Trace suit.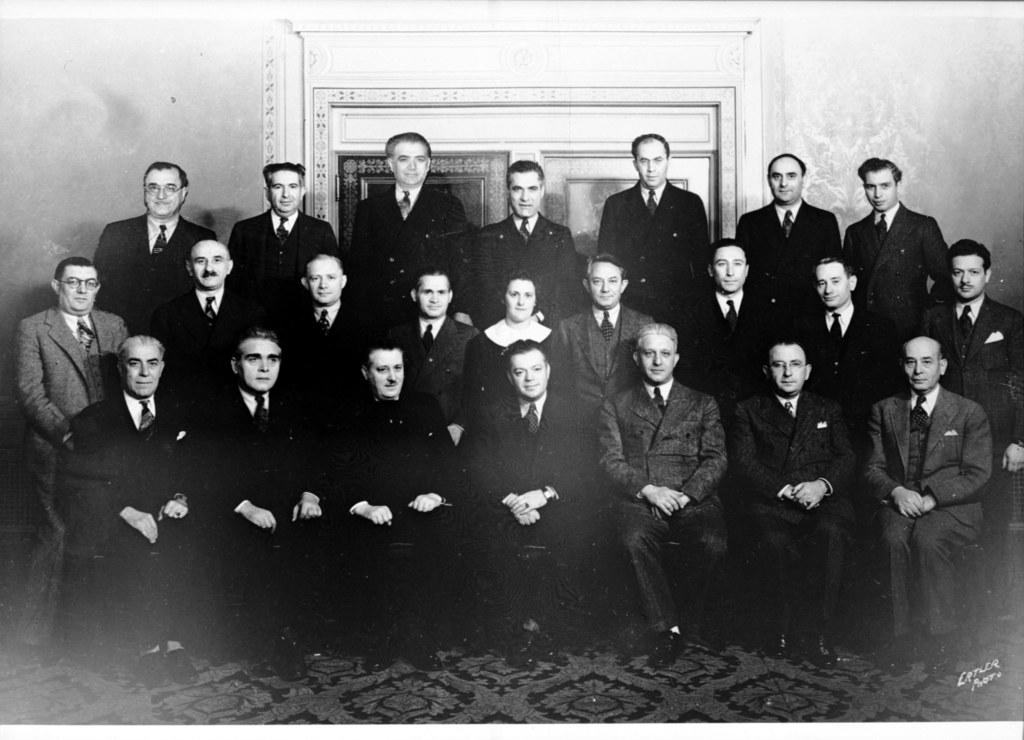
Traced to 596,379,725,631.
